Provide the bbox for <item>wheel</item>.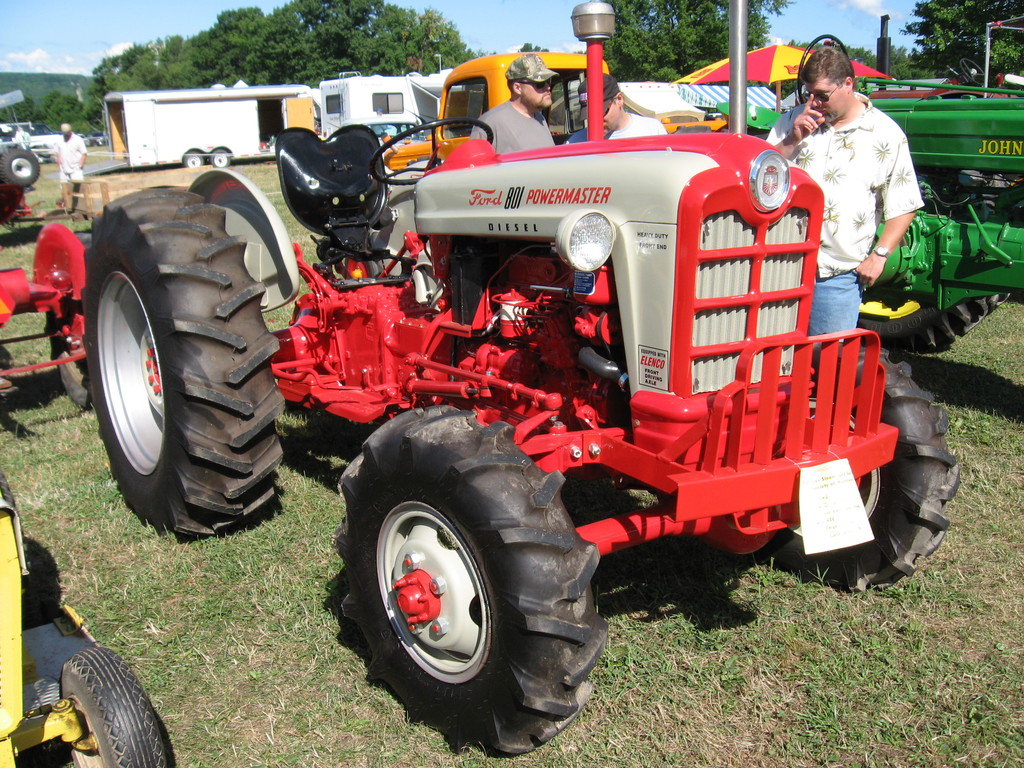
59/648/169/767.
